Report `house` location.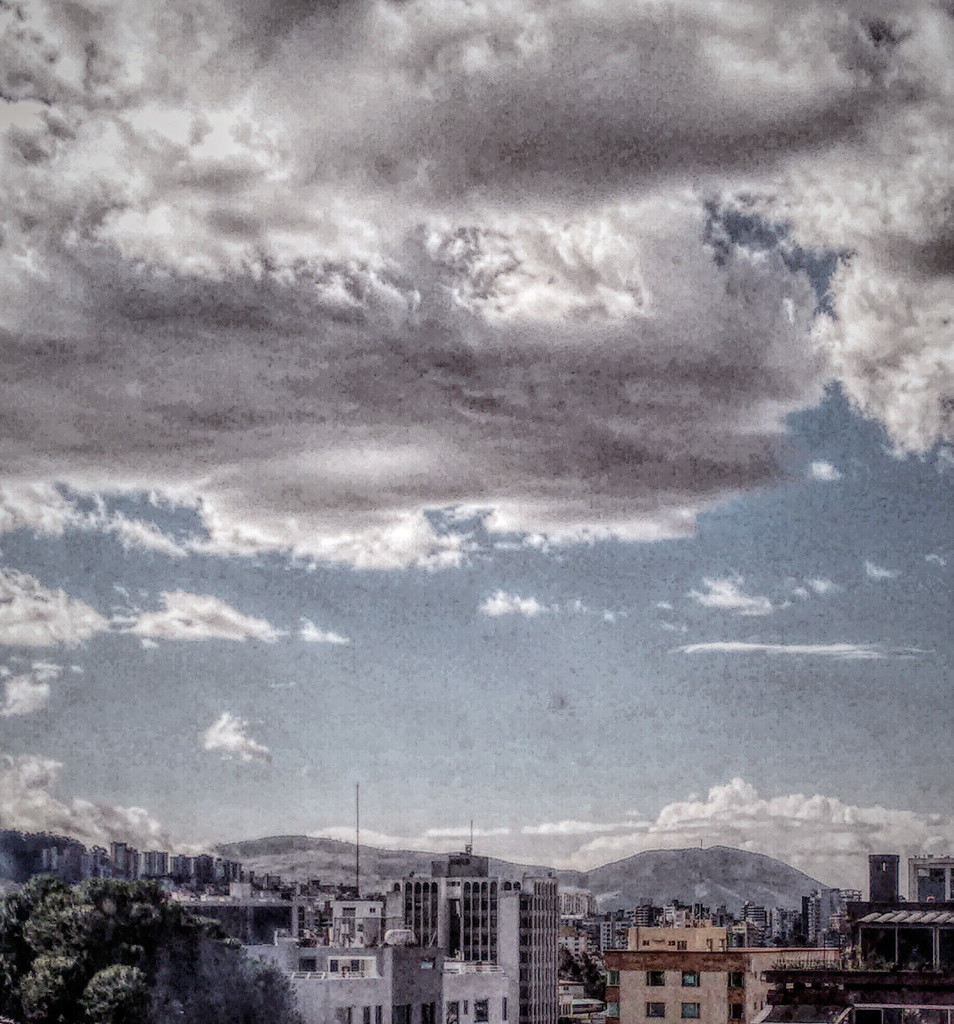
Report: l=588, t=895, r=723, b=1018.
